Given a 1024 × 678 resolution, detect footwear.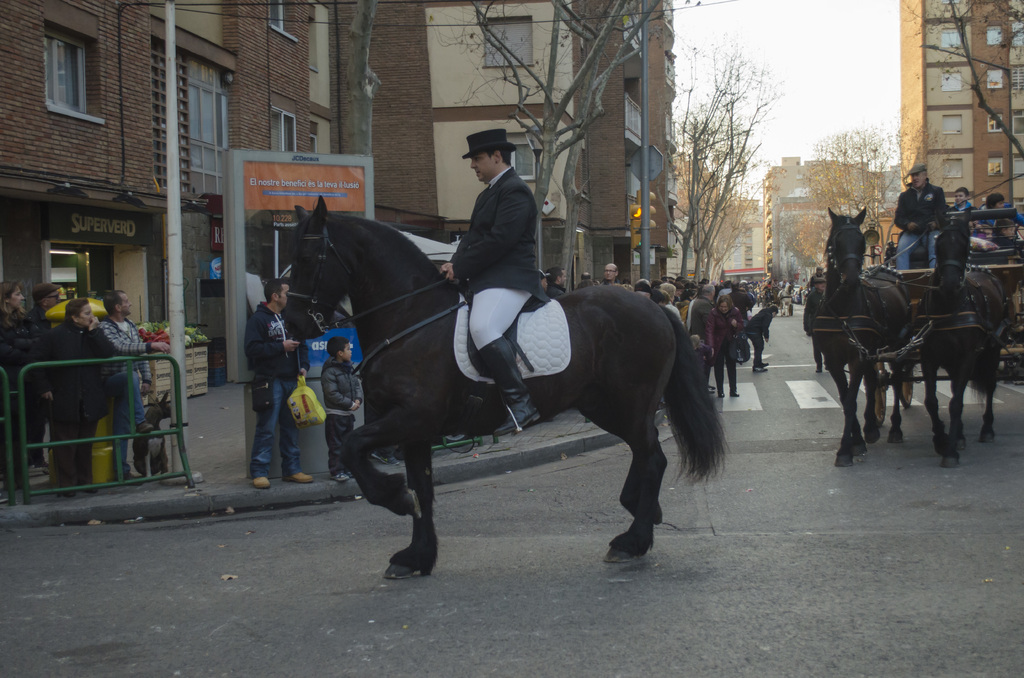
detection(710, 383, 715, 396).
